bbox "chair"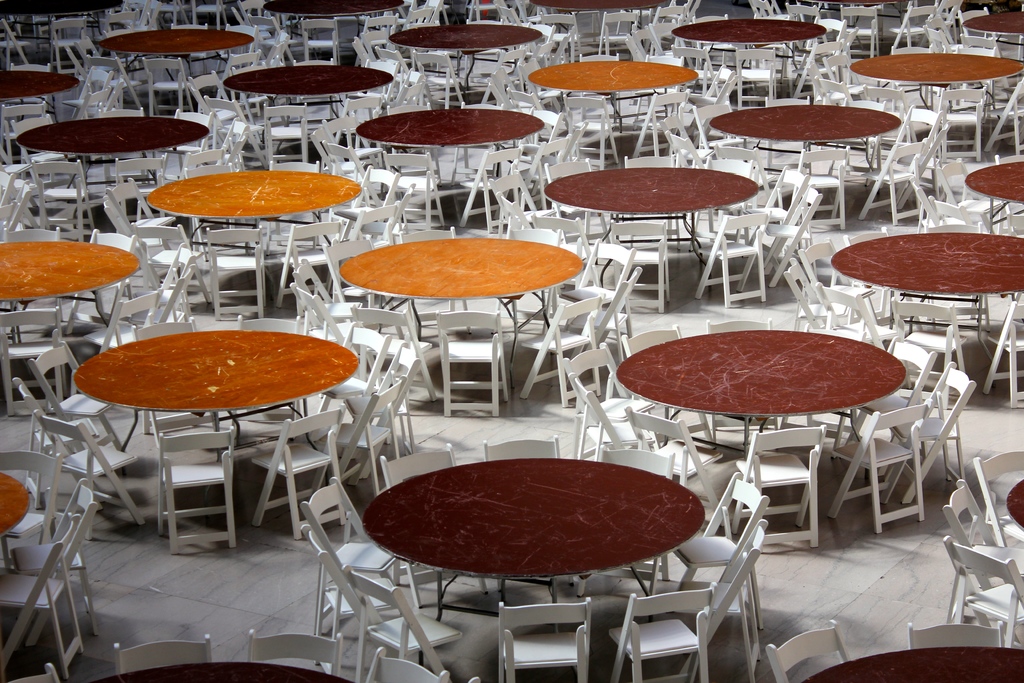
region(10, 477, 99, 635)
